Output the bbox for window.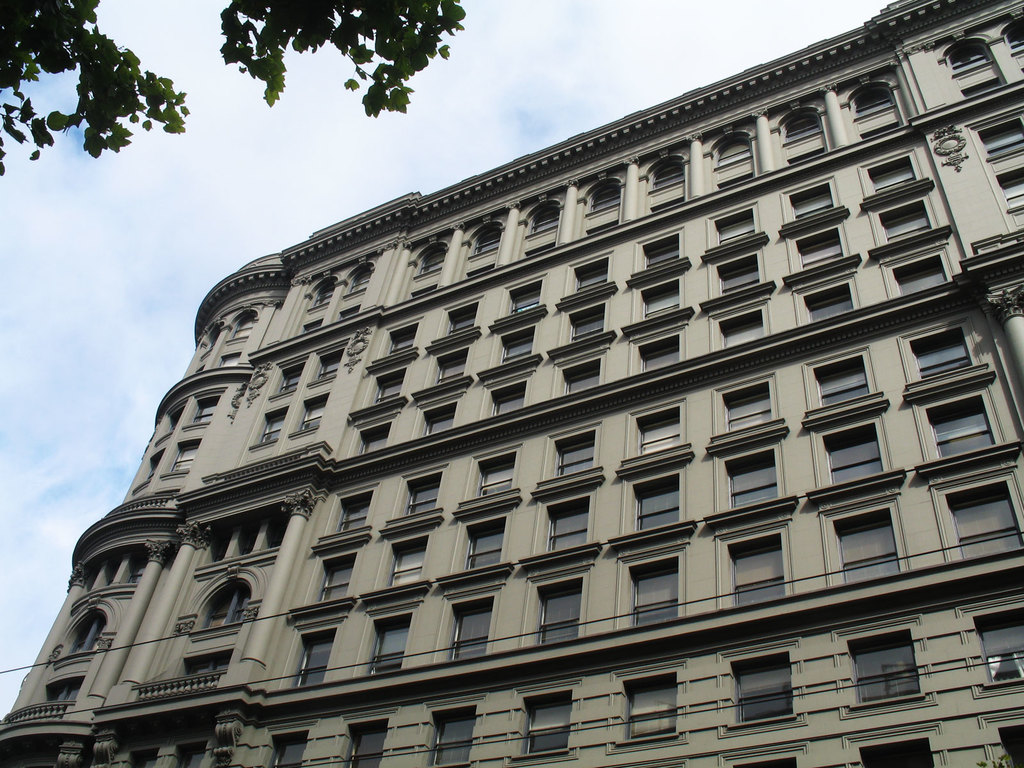
detection(728, 643, 796, 726).
